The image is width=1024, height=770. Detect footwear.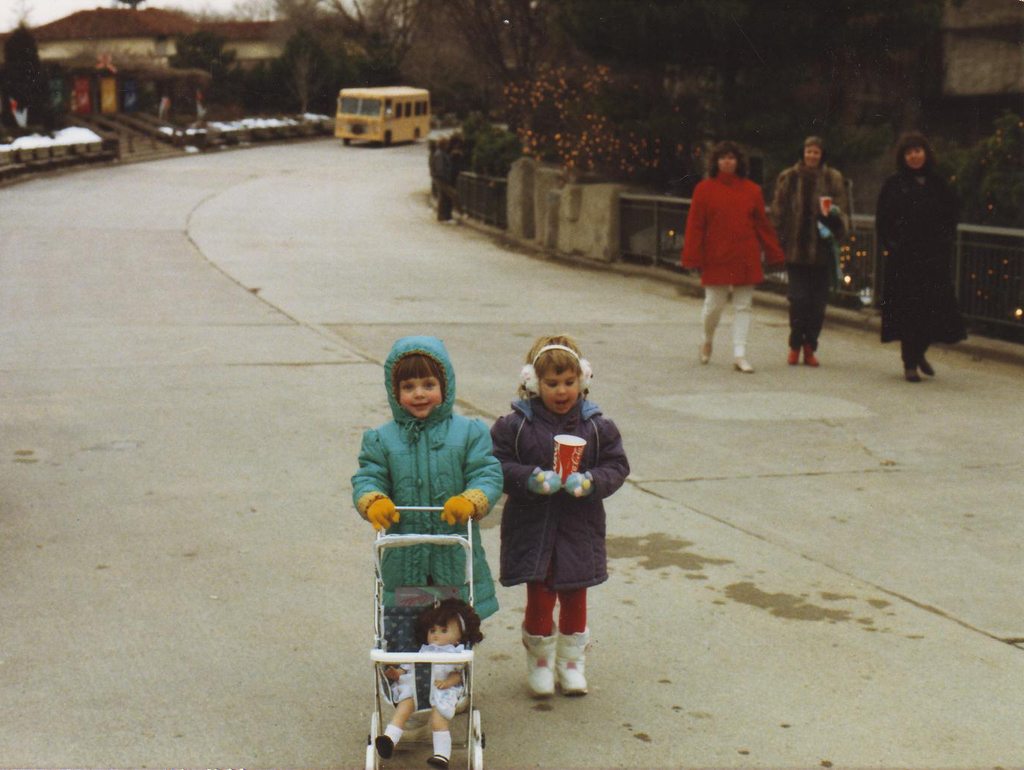
Detection: x1=372, y1=735, x2=398, y2=758.
